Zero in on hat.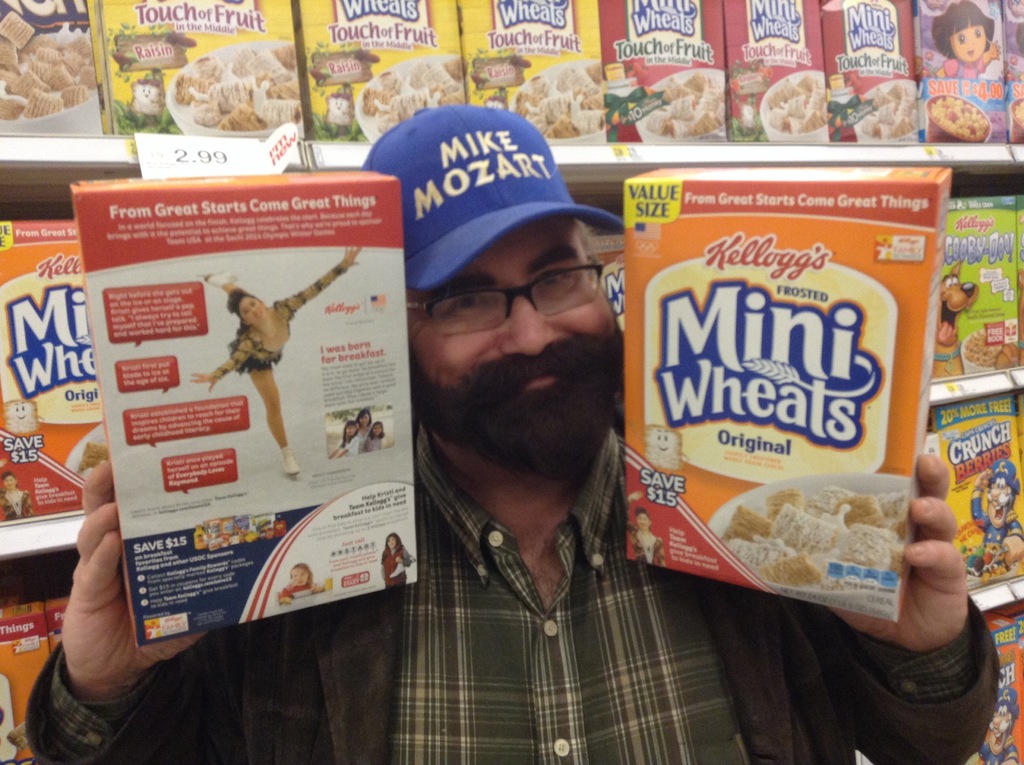
Zeroed in: 360, 102, 624, 290.
